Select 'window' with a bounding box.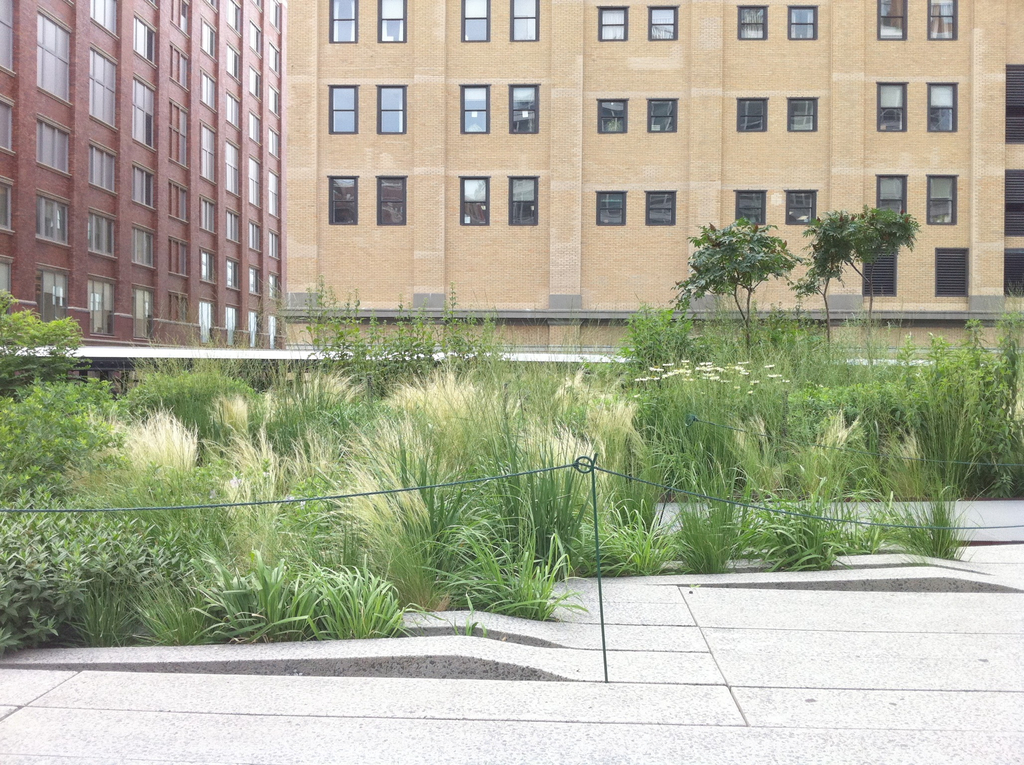
l=328, t=87, r=354, b=140.
